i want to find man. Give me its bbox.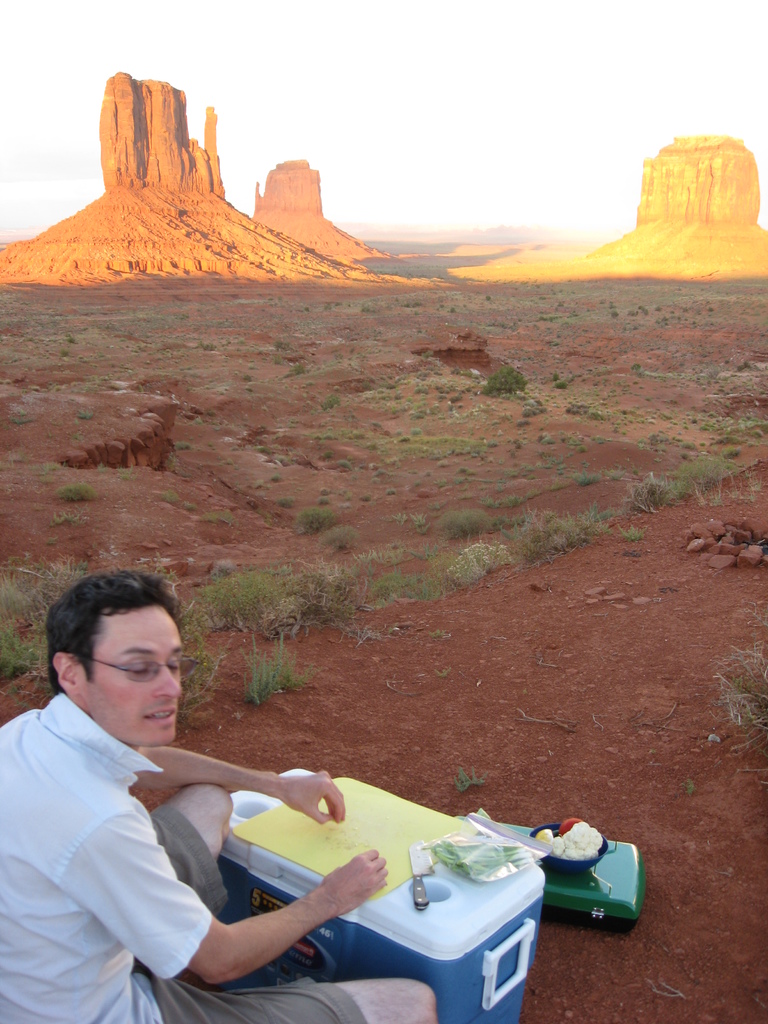
(left=0, top=564, right=430, bottom=1023).
